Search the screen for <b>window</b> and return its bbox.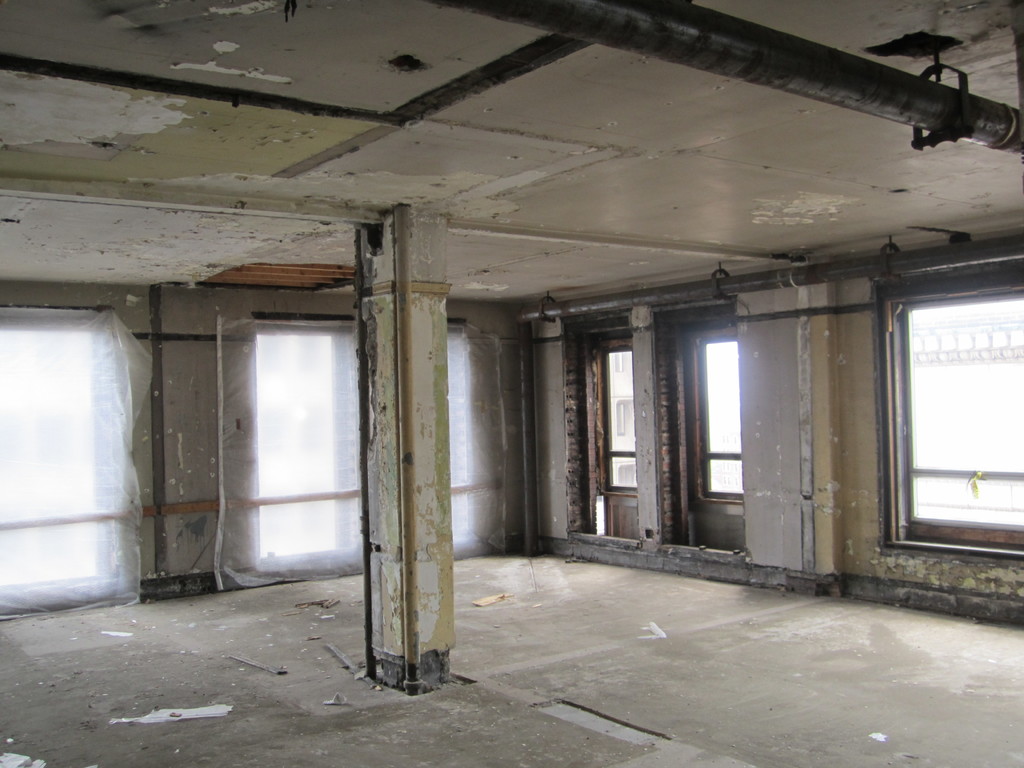
Found: rect(587, 342, 636, 536).
